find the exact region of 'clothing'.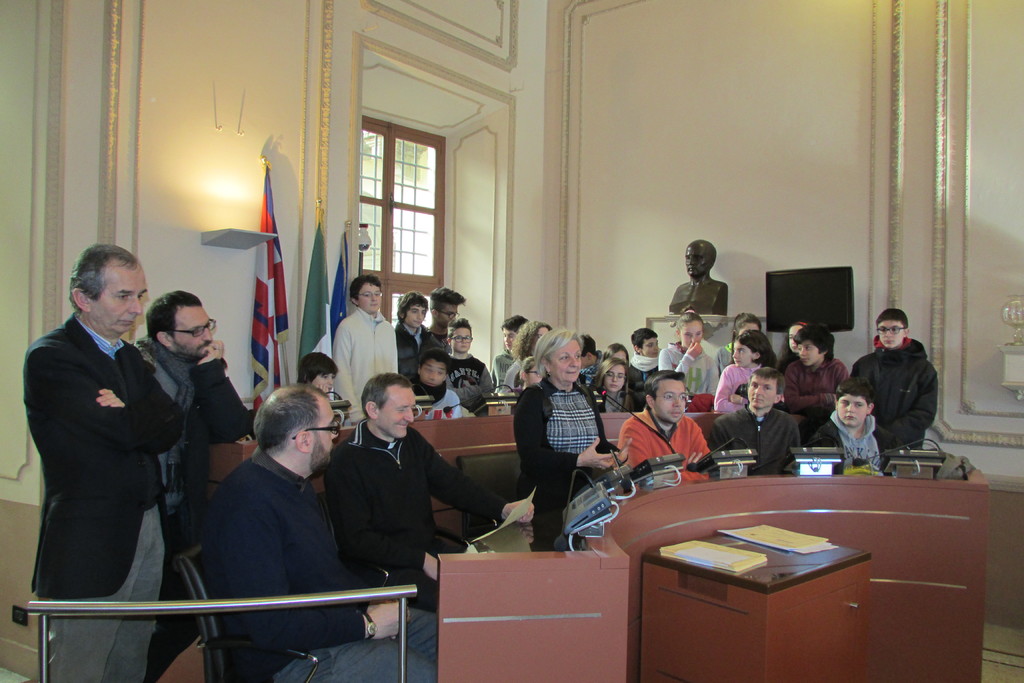
Exact region: BBox(332, 308, 403, 420).
